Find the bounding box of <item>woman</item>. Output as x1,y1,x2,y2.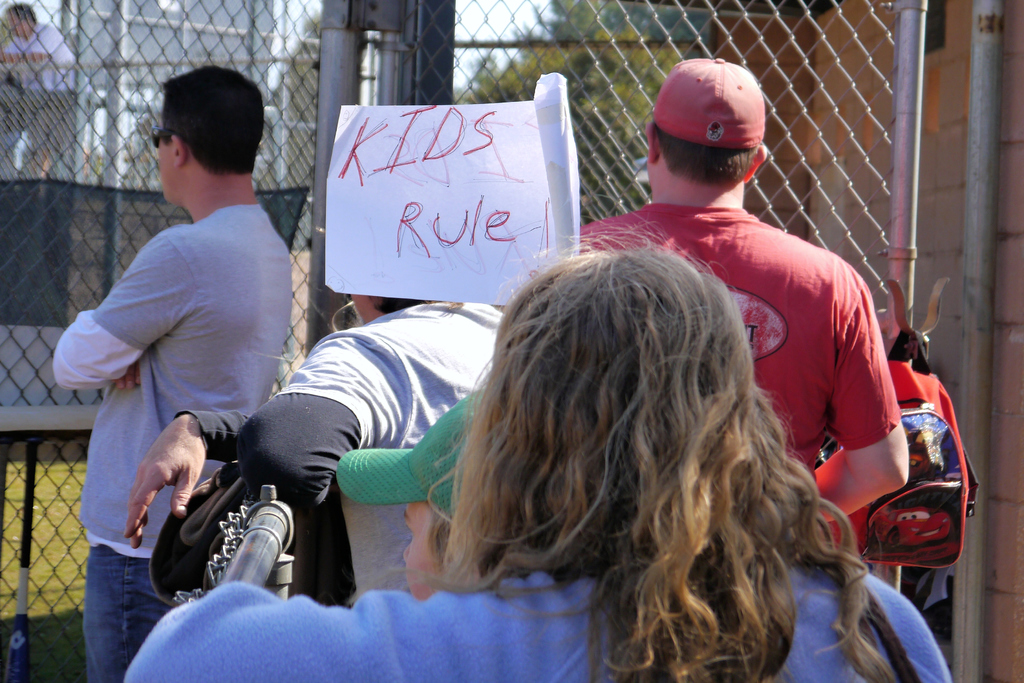
126,214,953,681.
